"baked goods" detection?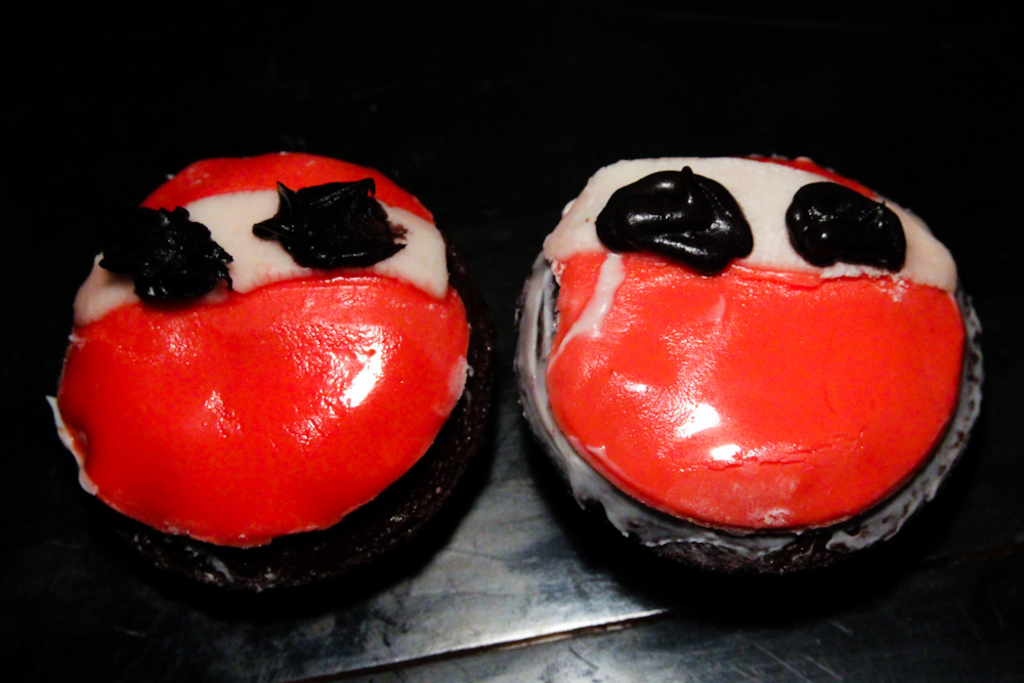
[510,150,999,598]
